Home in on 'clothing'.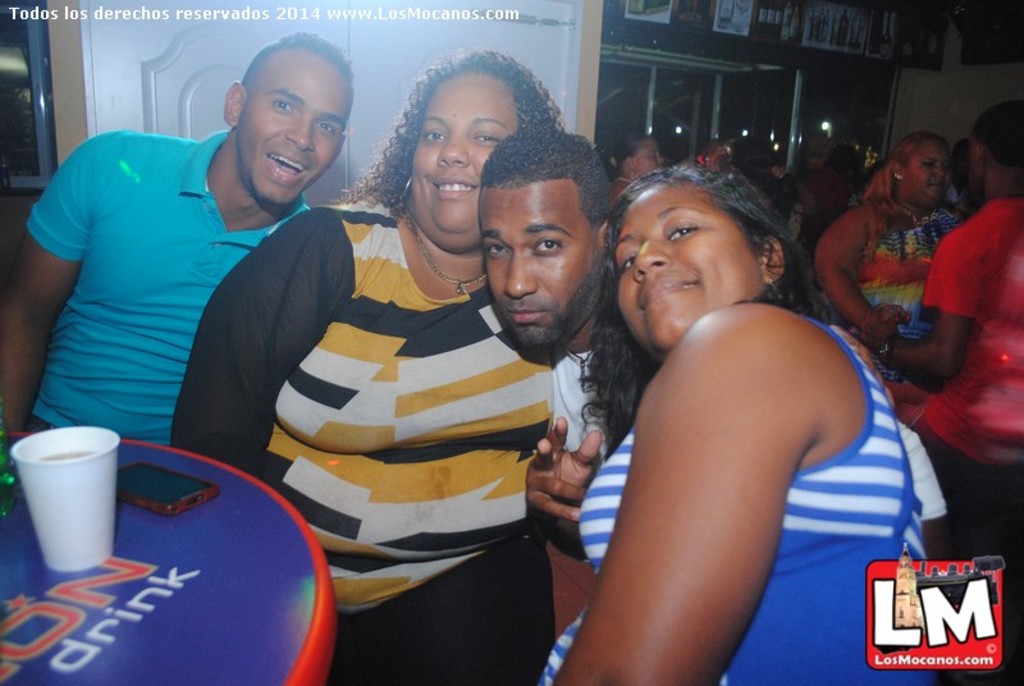
Homed in at (895,192,1023,554).
